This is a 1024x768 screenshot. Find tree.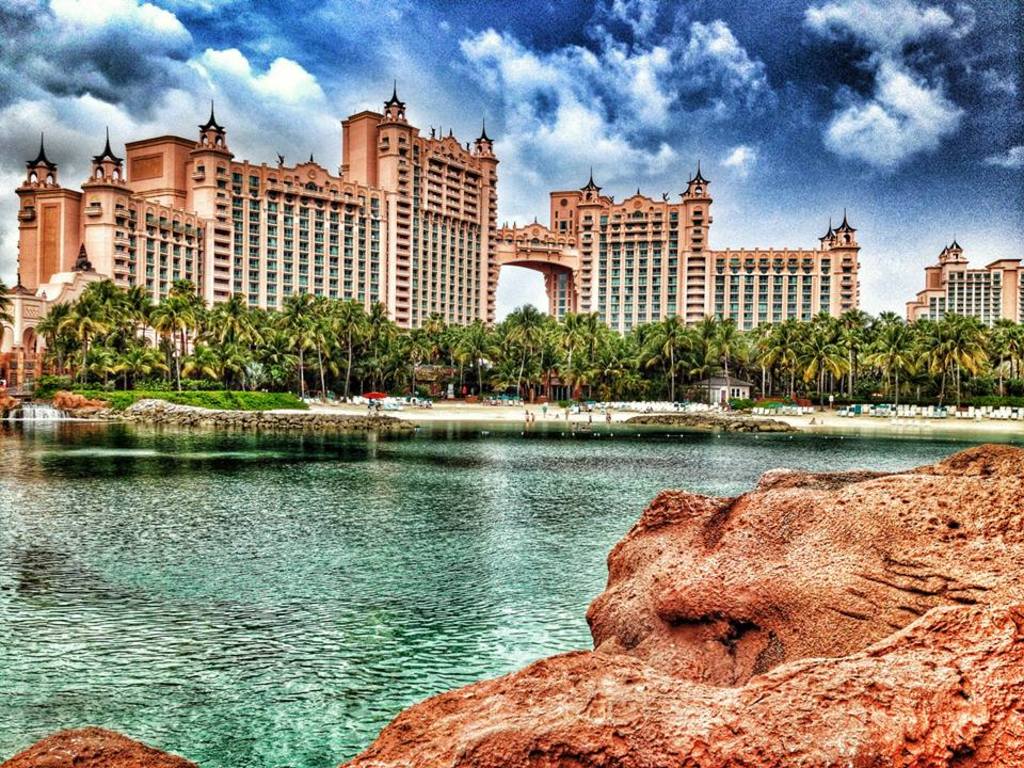
Bounding box: crop(896, 294, 1005, 386).
